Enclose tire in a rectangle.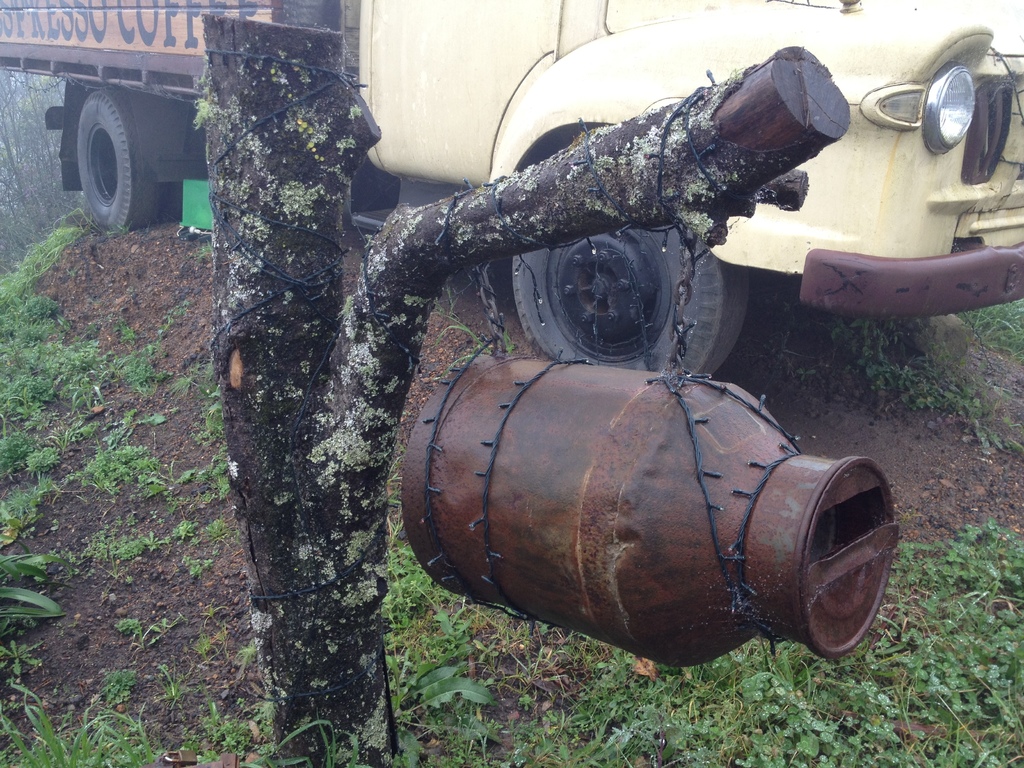
select_region(159, 184, 185, 225).
